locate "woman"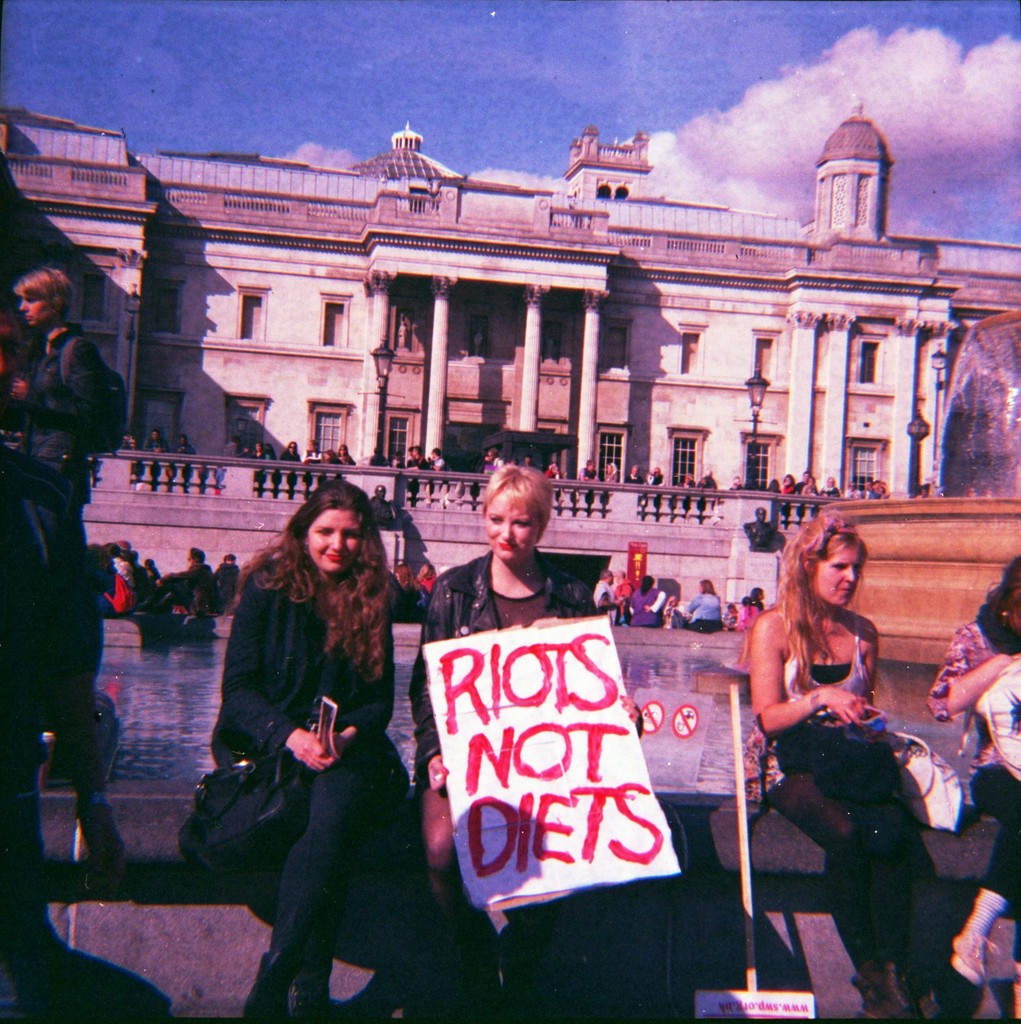
<bbox>603, 464, 613, 484</bbox>
